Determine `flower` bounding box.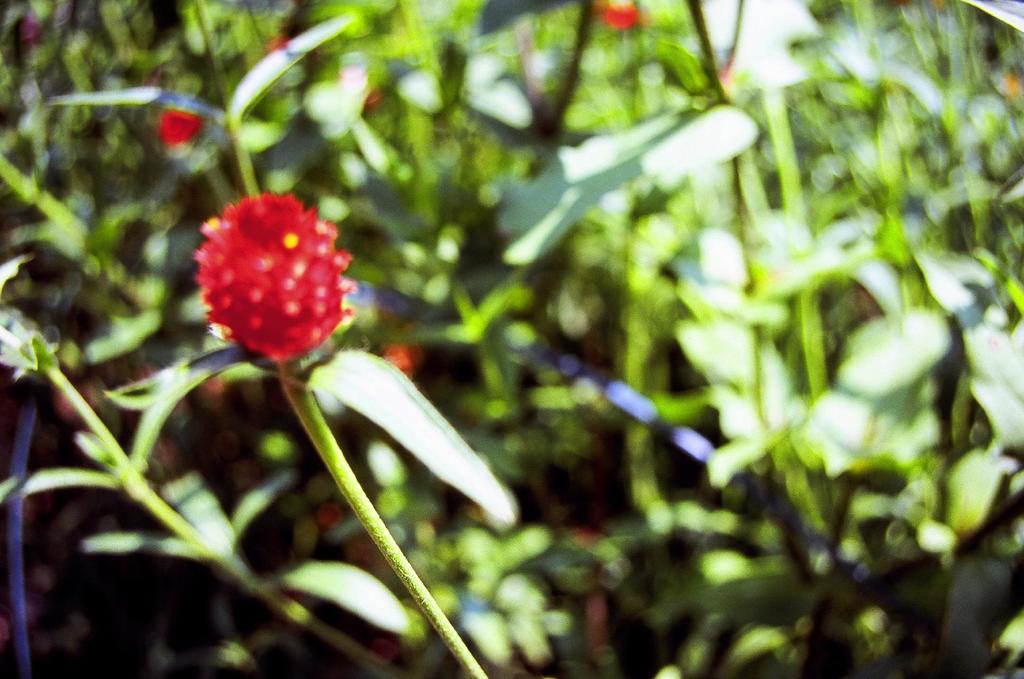
Determined: 318, 511, 347, 534.
